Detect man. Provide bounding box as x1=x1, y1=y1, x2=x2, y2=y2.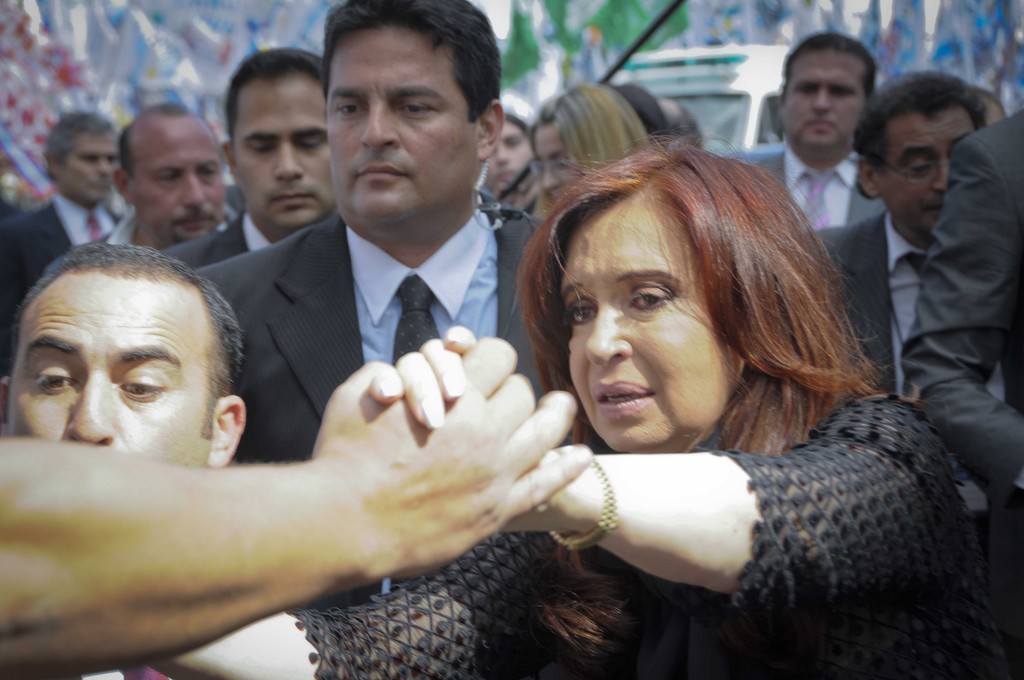
x1=193, y1=1, x2=566, y2=615.
